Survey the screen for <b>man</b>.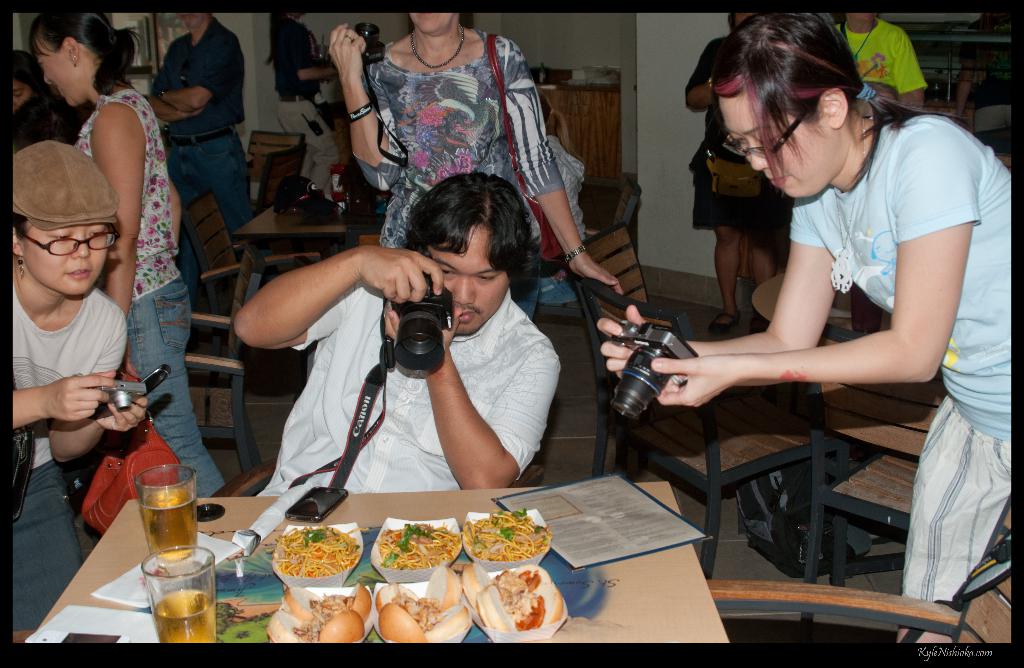
Survey found: 145,10,257,317.
